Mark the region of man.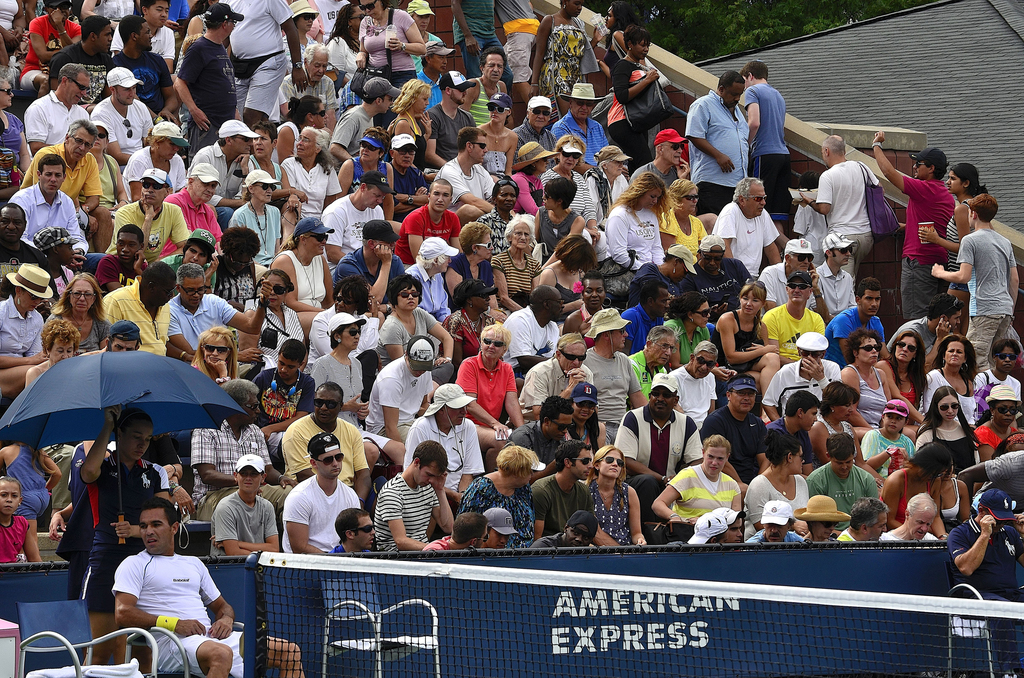
Region: [490, 291, 580, 367].
